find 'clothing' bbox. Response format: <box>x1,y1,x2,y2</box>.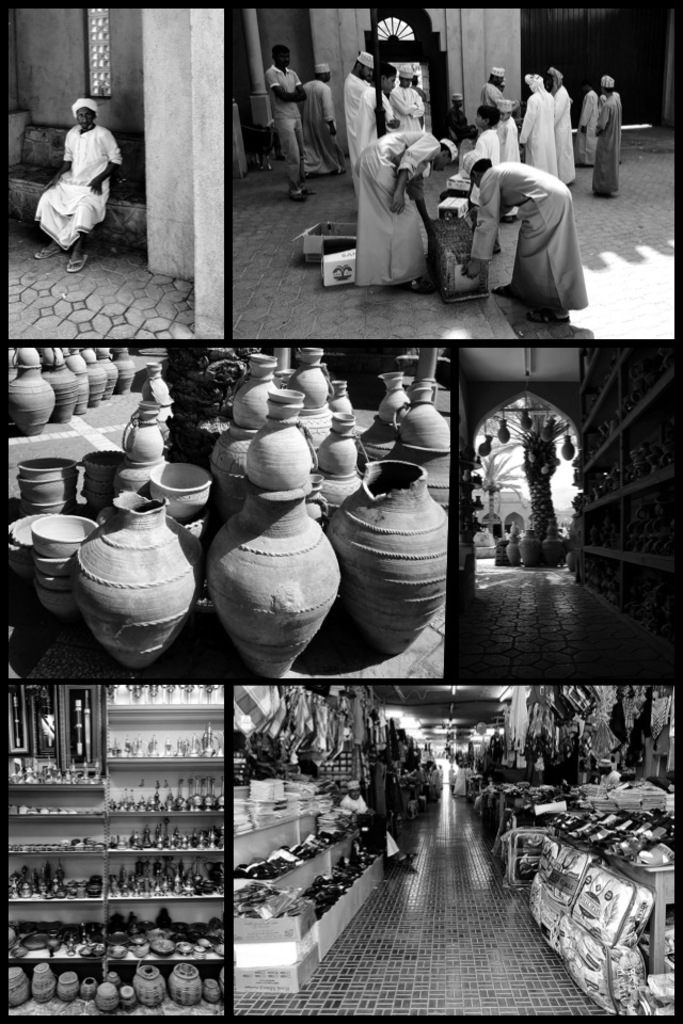
<box>355,84,397,154</box>.
